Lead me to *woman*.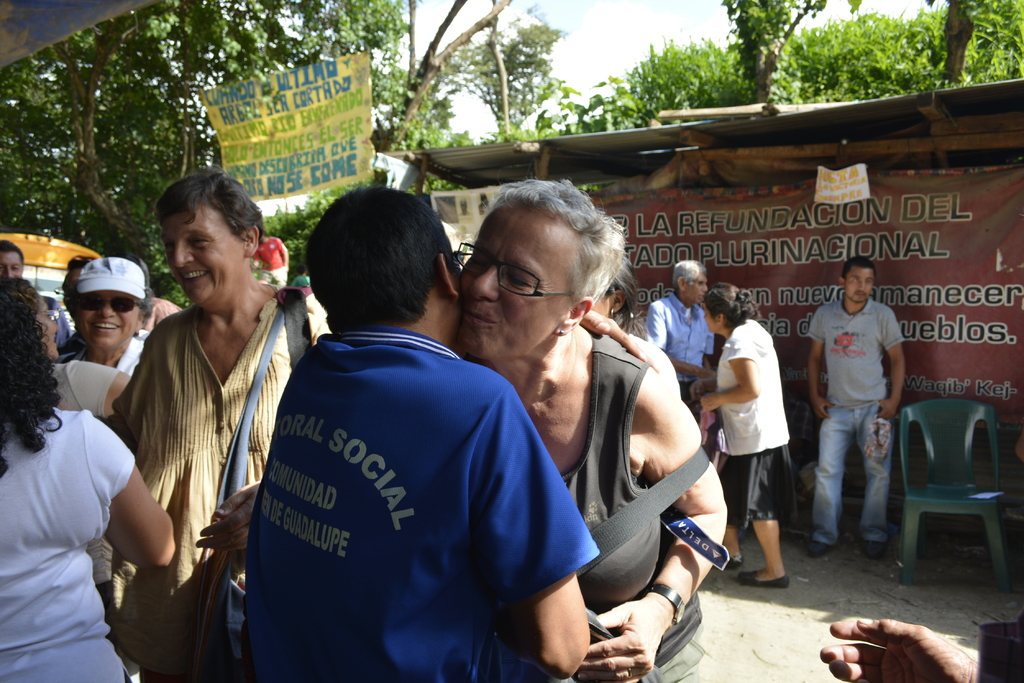
Lead to [102, 166, 292, 682].
